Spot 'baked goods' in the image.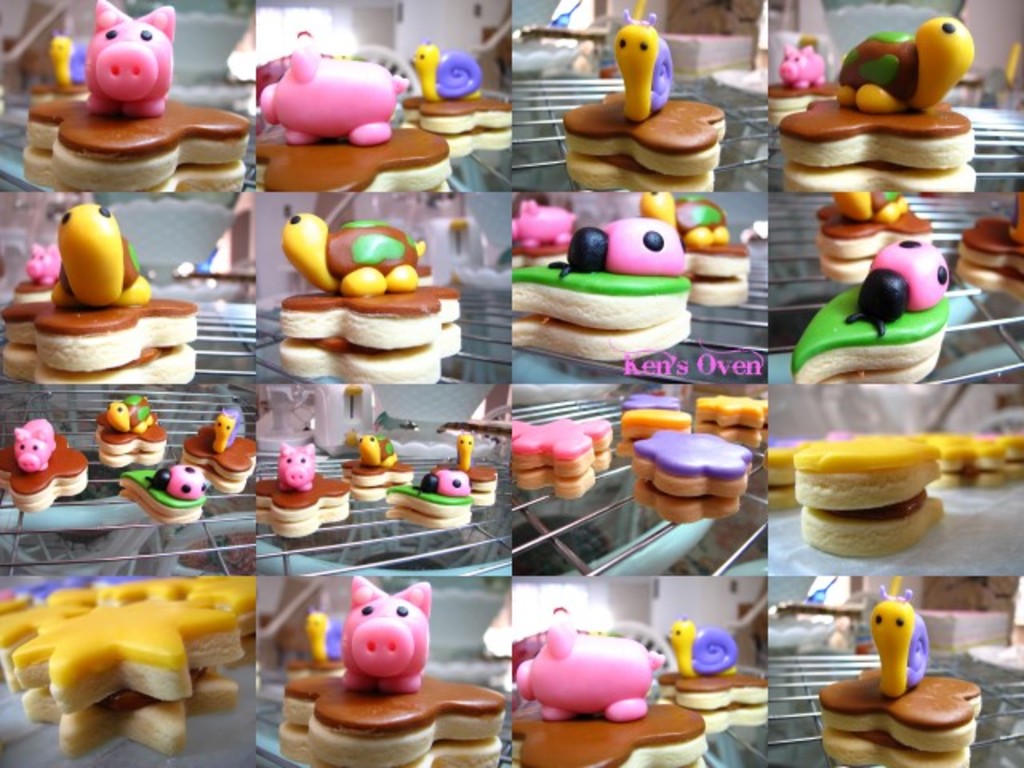
'baked goods' found at <box>819,192,938,285</box>.
